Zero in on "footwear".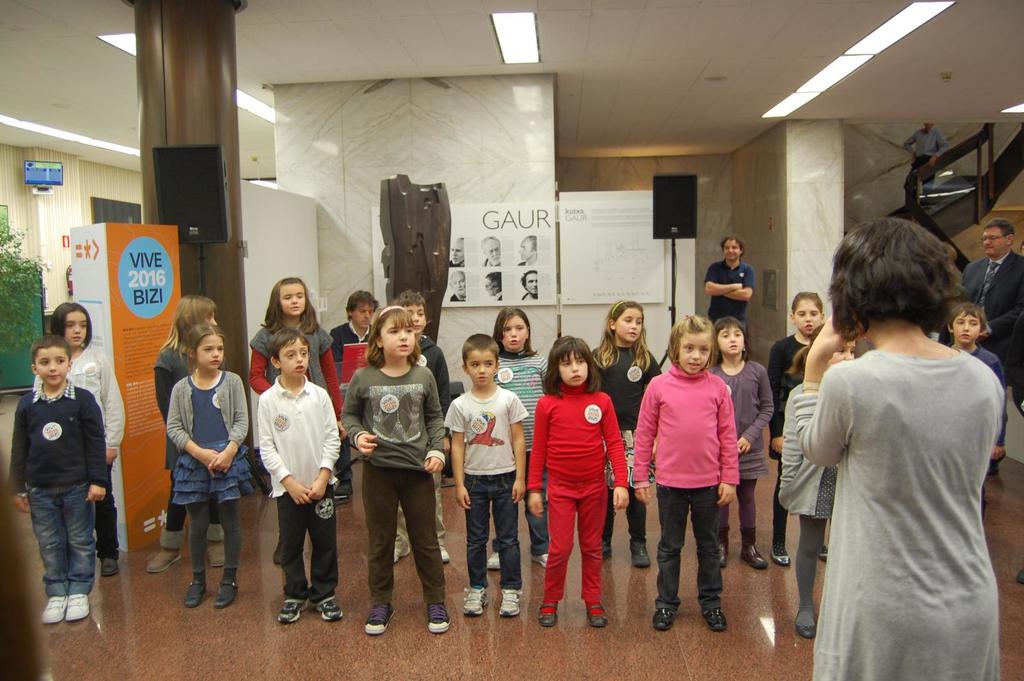
Zeroed in: (444,550,451,562).
